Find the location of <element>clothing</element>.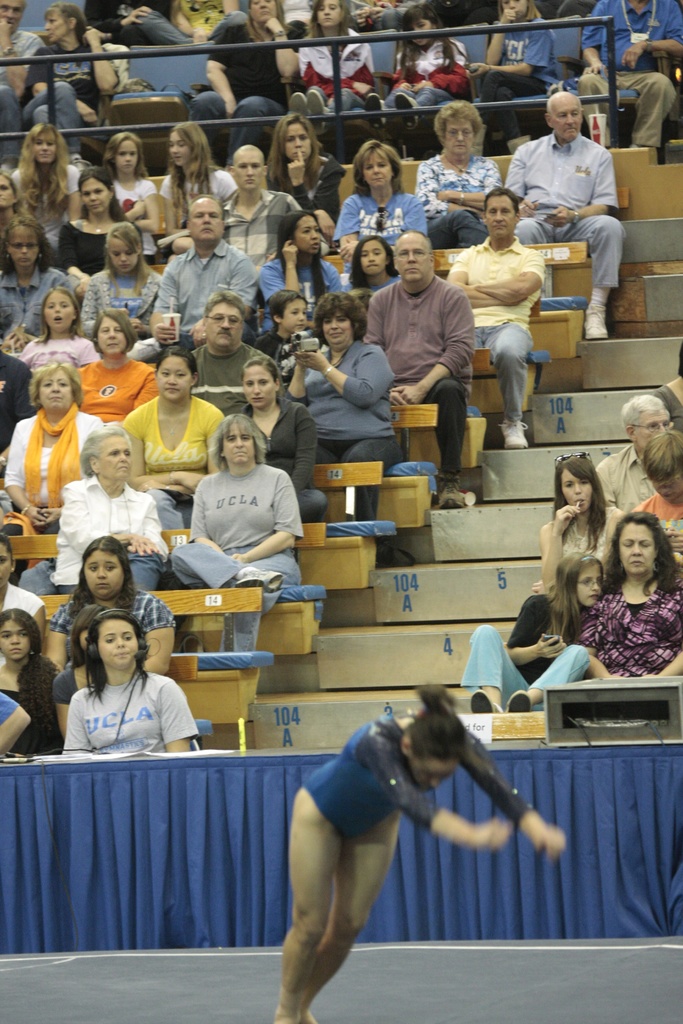
Location: crop(0, 648, 67, 762).
